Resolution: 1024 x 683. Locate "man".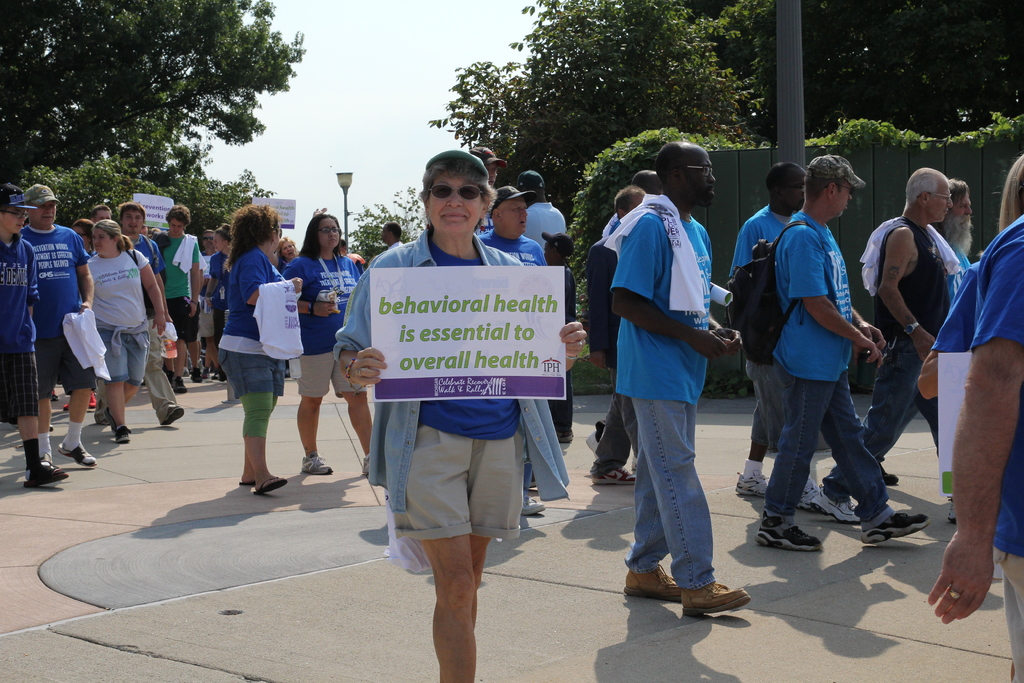
(x1=147, y1=205, x2=205, y2=390).
